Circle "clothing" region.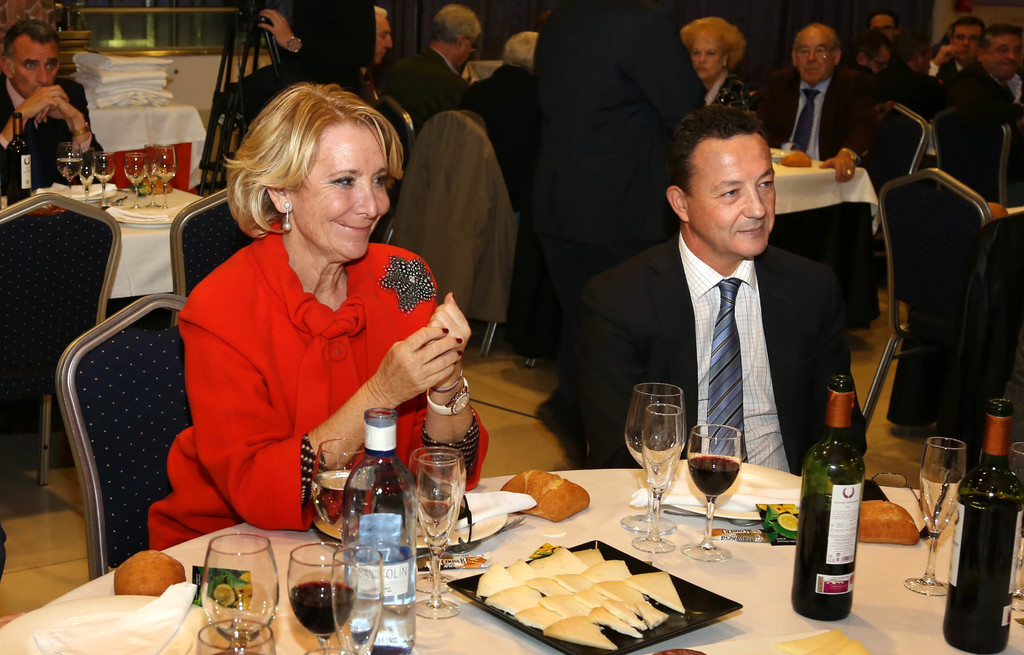
Region: left=0, top=75, right=106, bottom=205.
